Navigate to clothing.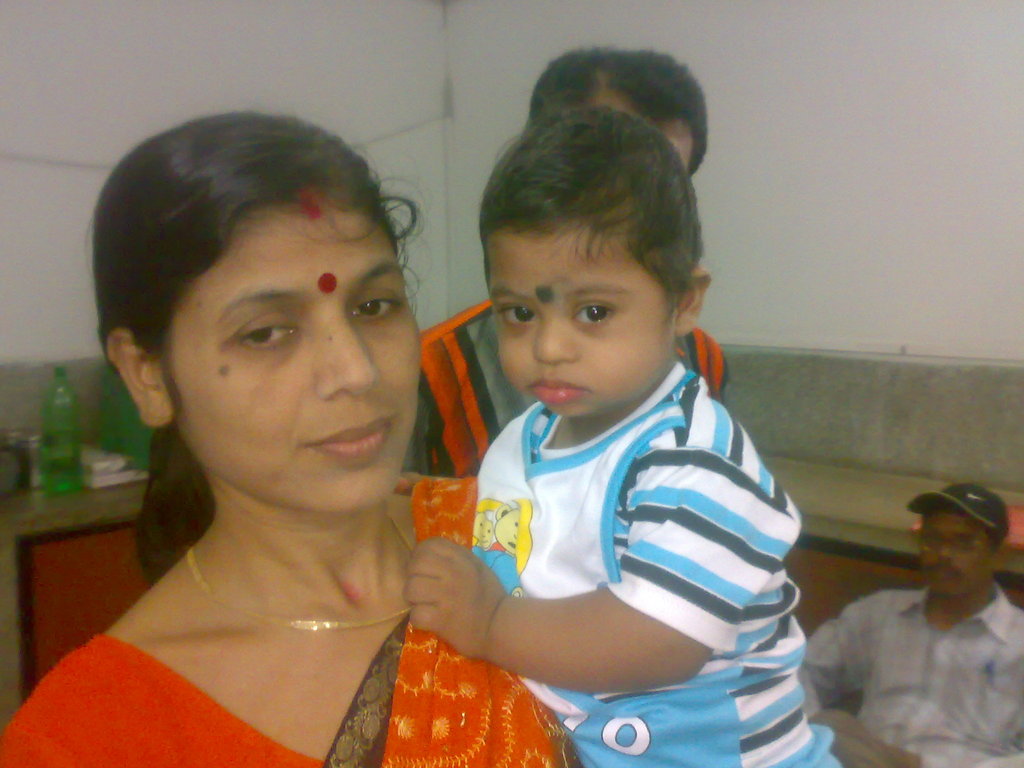
Navigation target: x1=420 y1=302 x2=728 y2=484.
